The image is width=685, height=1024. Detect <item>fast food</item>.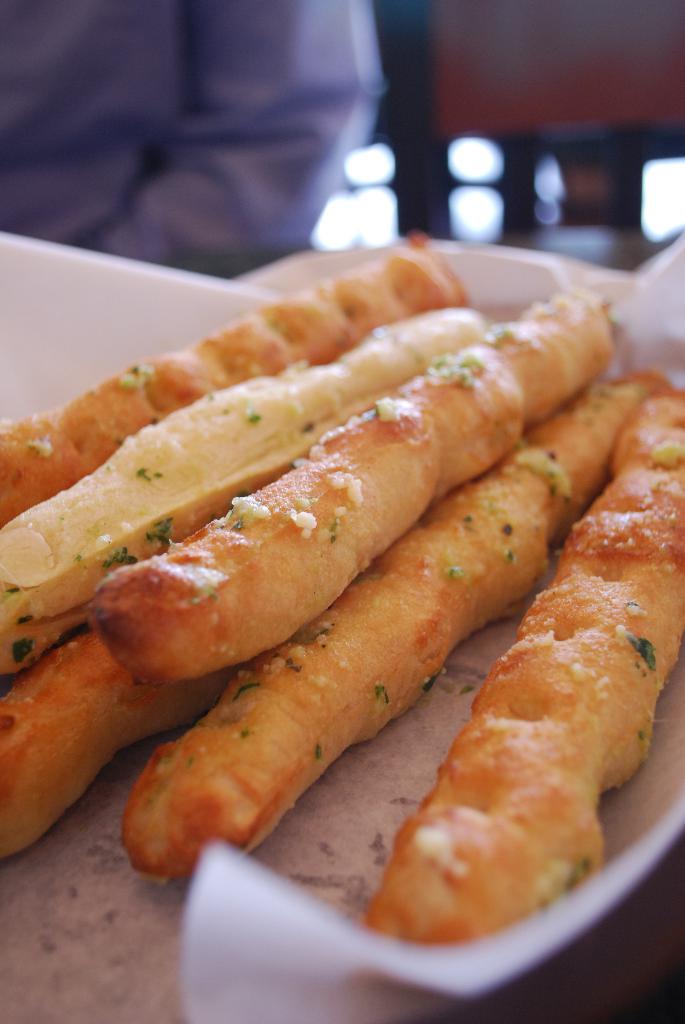
Detection: <region>373, 378, 684, 958</region>.
